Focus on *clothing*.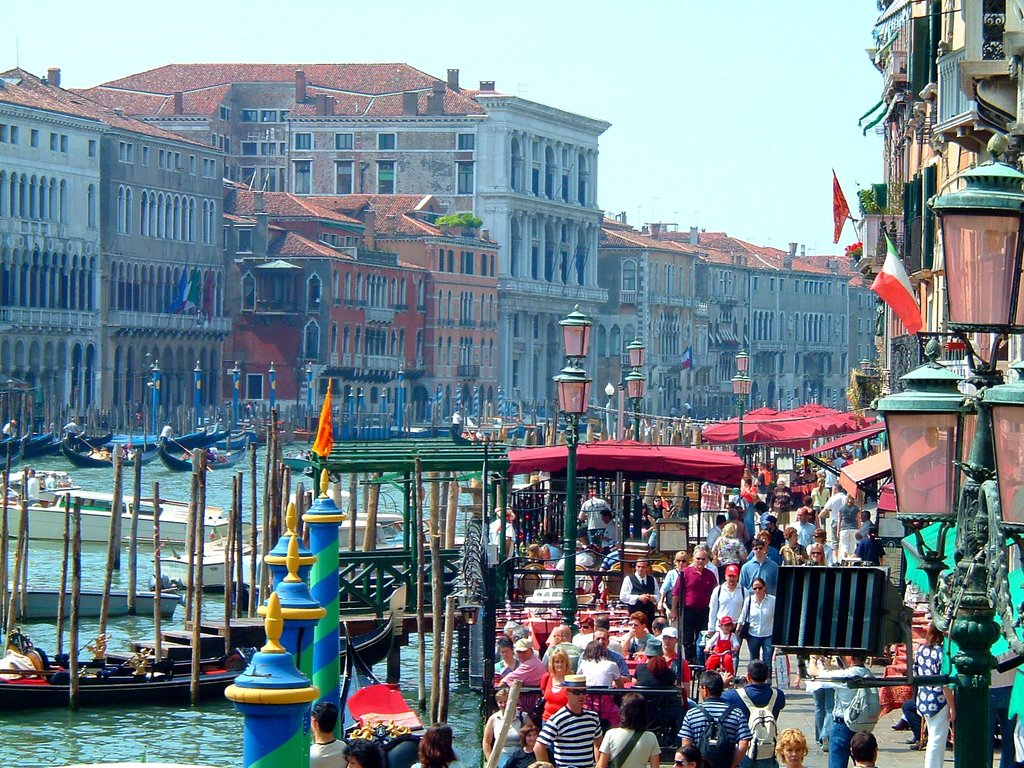
Focused at (x1=687, y1=431, x2=866, y2=582).
